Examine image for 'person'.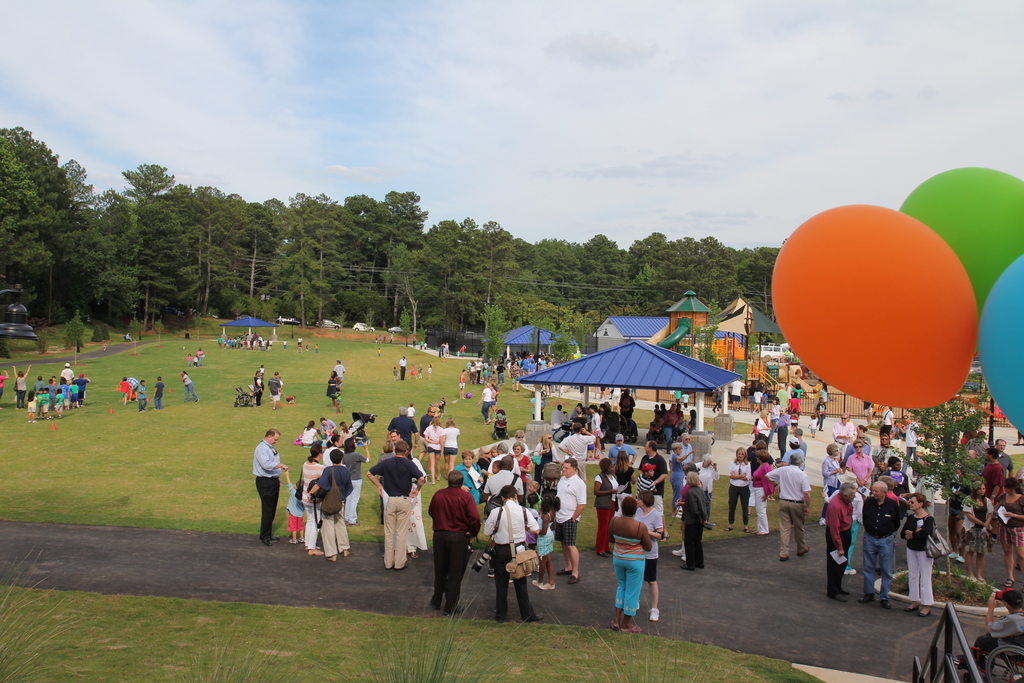
Examination result: locate(12, 363, 31, 410).
